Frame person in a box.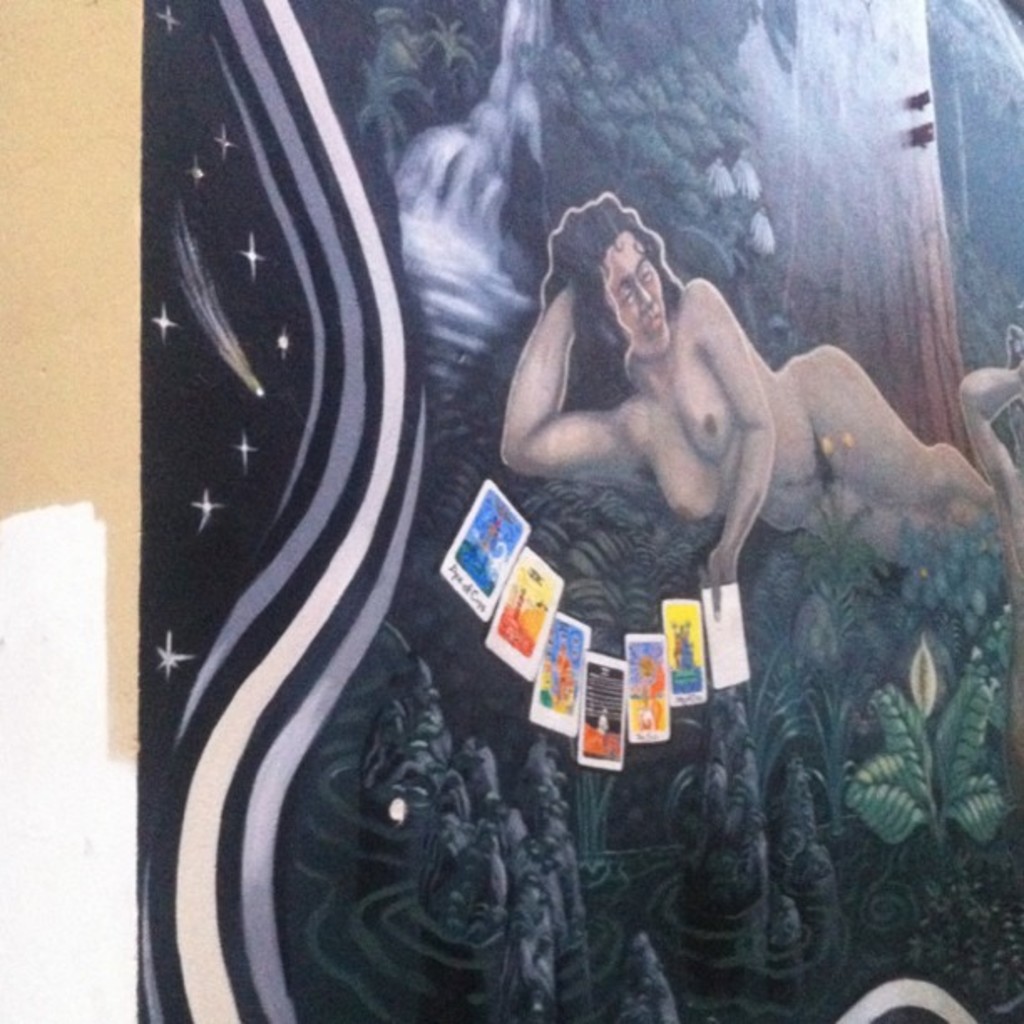
bbox=(497, 179, 1022, 629).
